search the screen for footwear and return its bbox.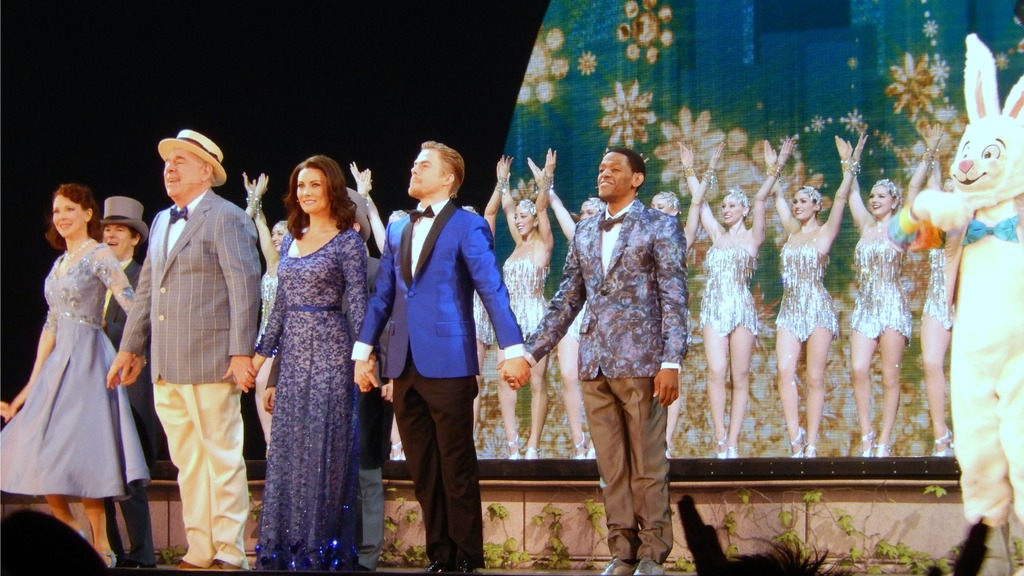
Found: Rect(207, 559, 246, 573).
